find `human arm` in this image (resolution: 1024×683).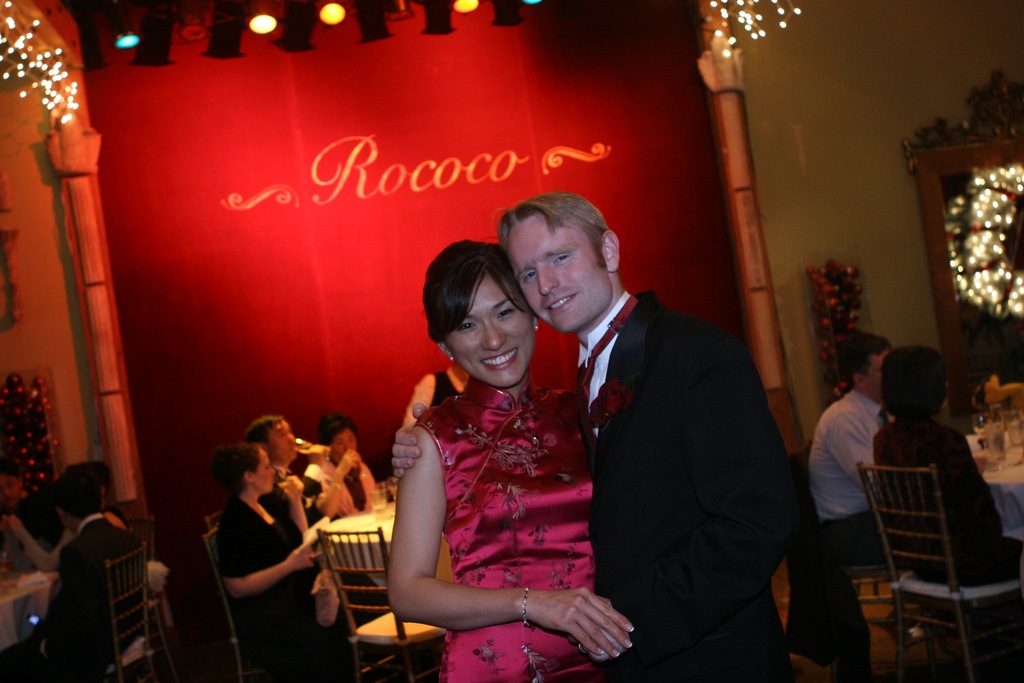
bbox(834, 411, 874, 493).
